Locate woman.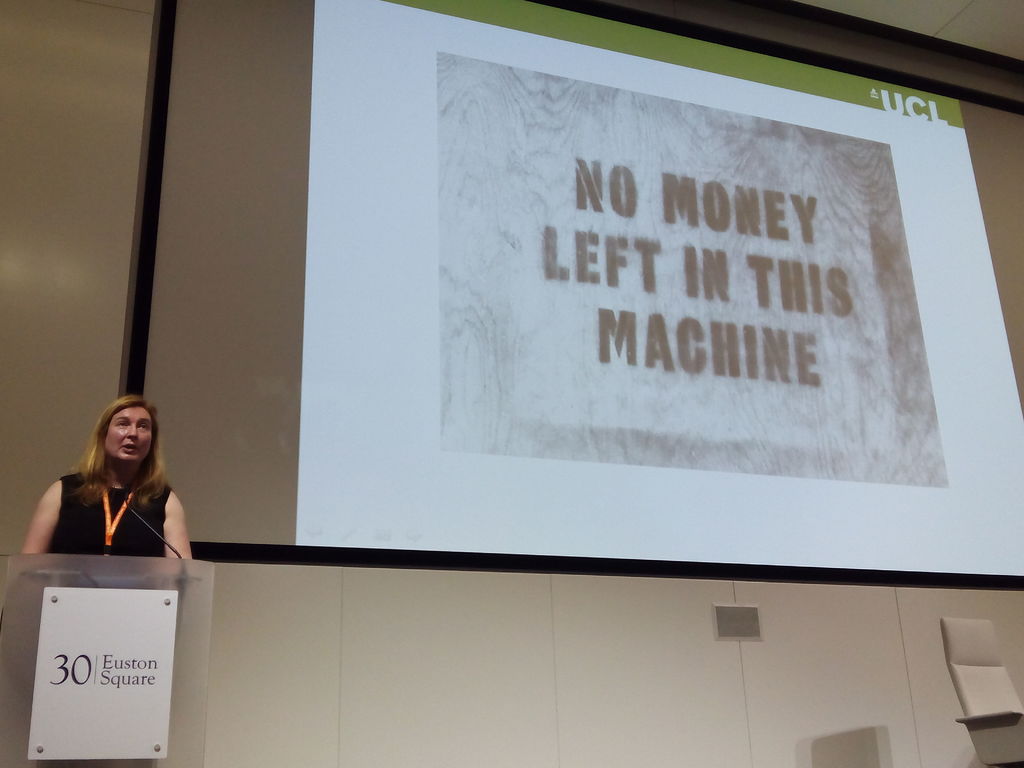
Bounding box: left=22, top=396, right=204, bottom=611.
